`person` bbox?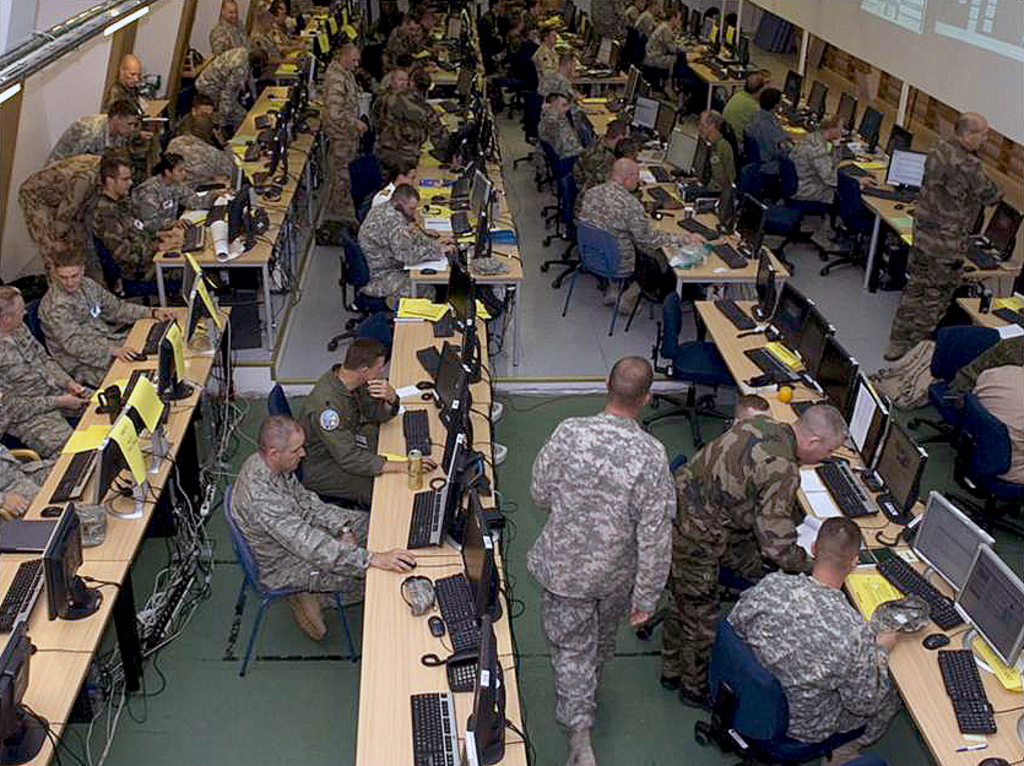
box=[372, 69, 437, 169]
